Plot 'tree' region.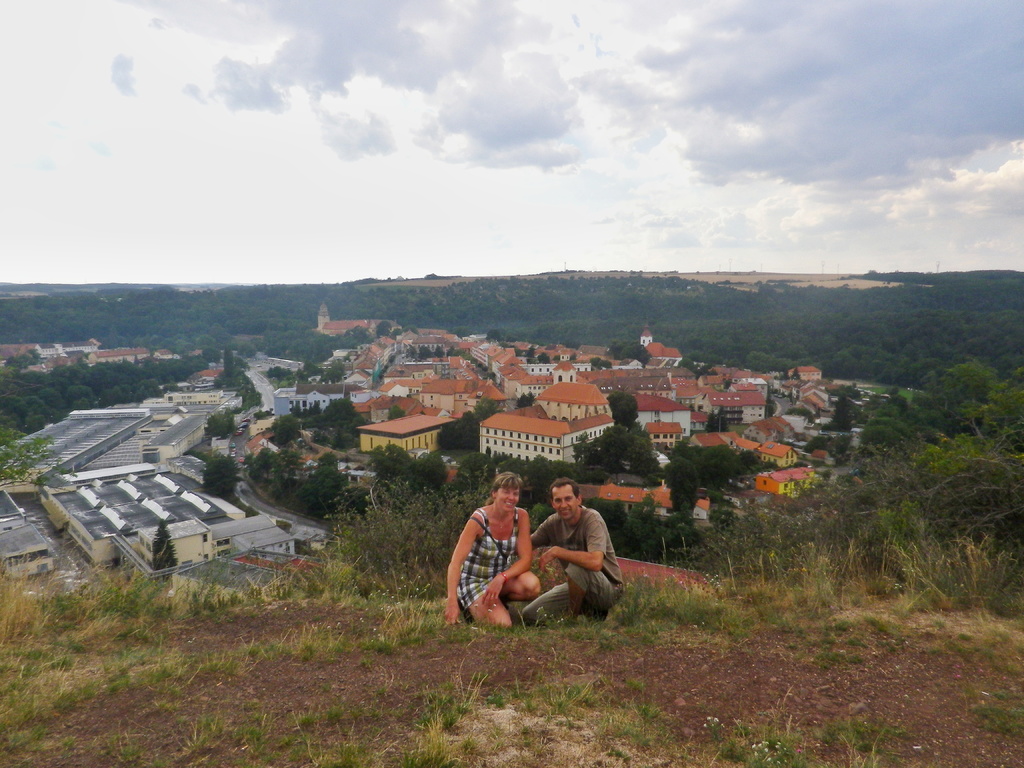
Plotted at {"left": 605, "top": 390, "right": 637, "bottom": 422}.
